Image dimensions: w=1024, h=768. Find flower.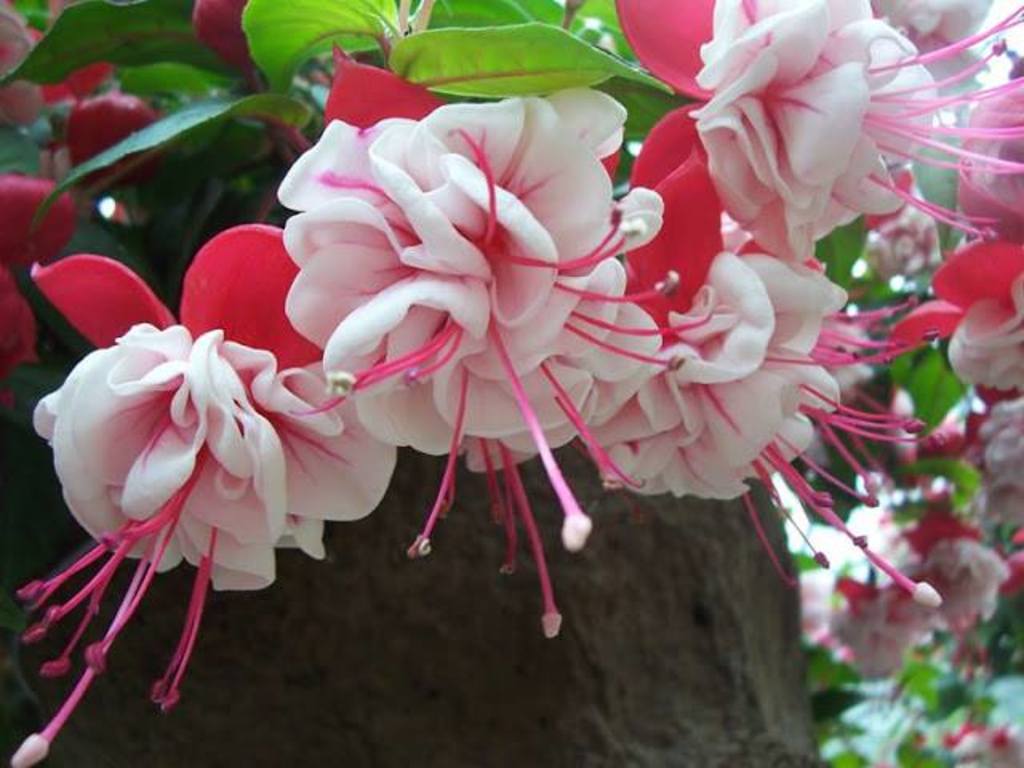
detection(272, 45, 678, 645).
